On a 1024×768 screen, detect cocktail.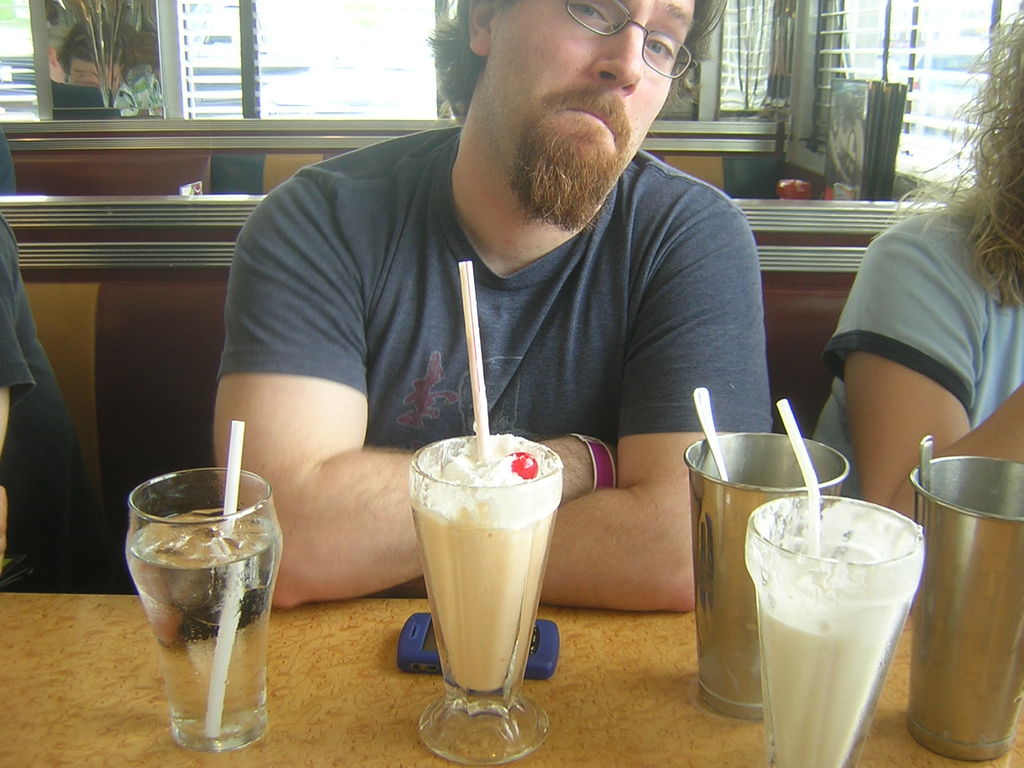
select_region(111, 483, 280, 743).
